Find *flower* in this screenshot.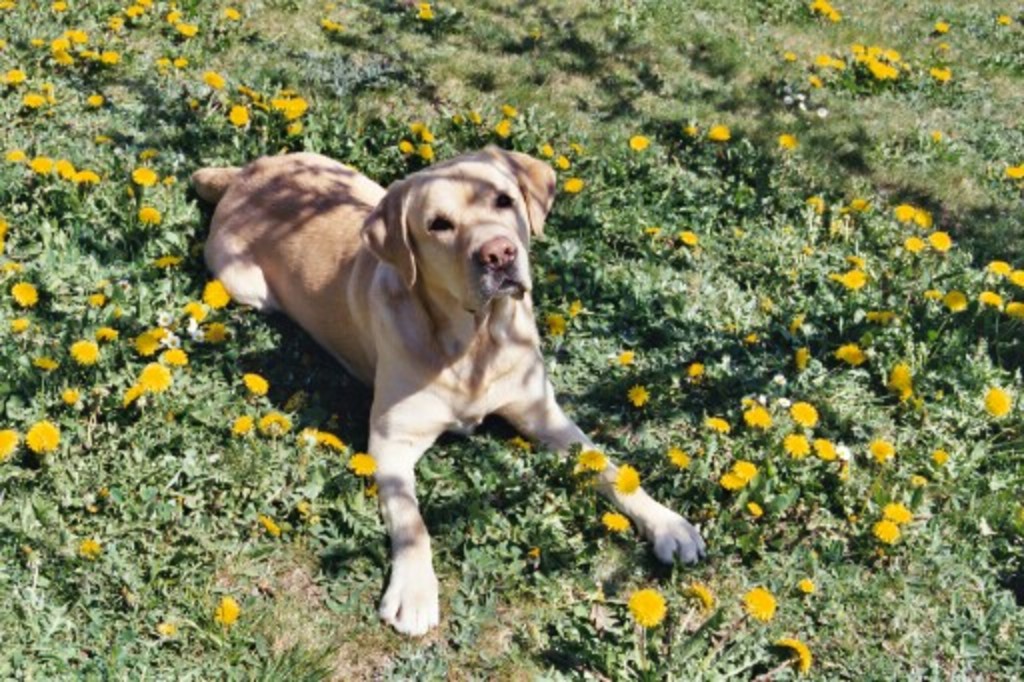
The bounding box for *flower* is 62:50:68:60.
